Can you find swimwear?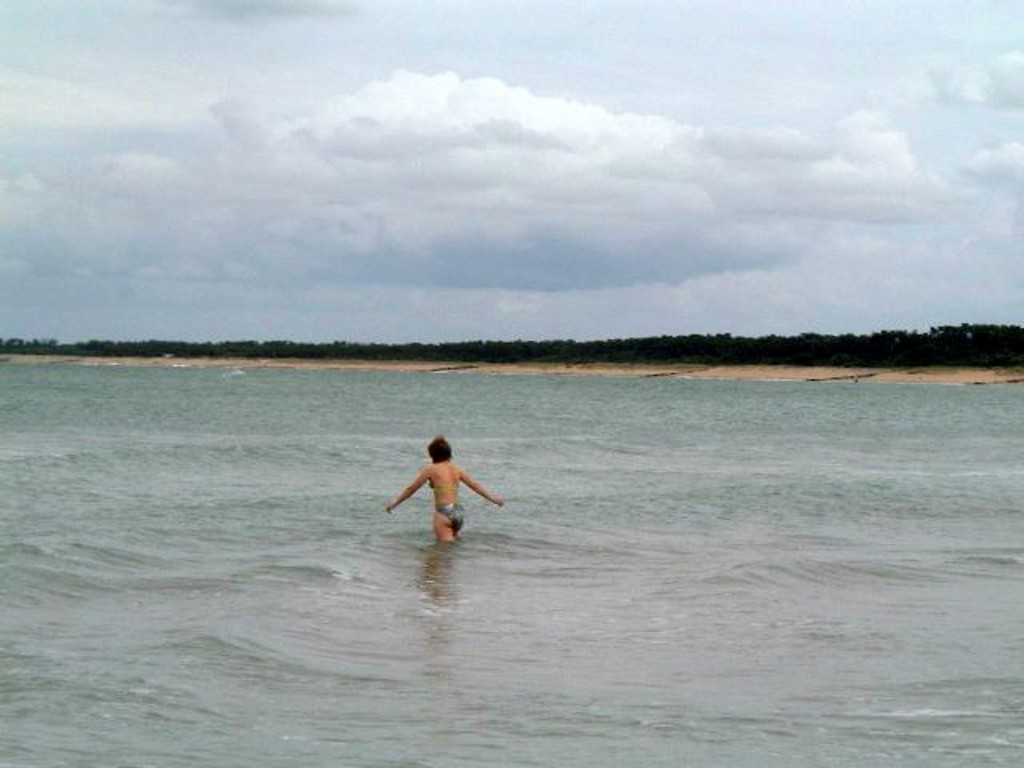
Yes, bounding box: bbox(422, 469, 470, 494).
